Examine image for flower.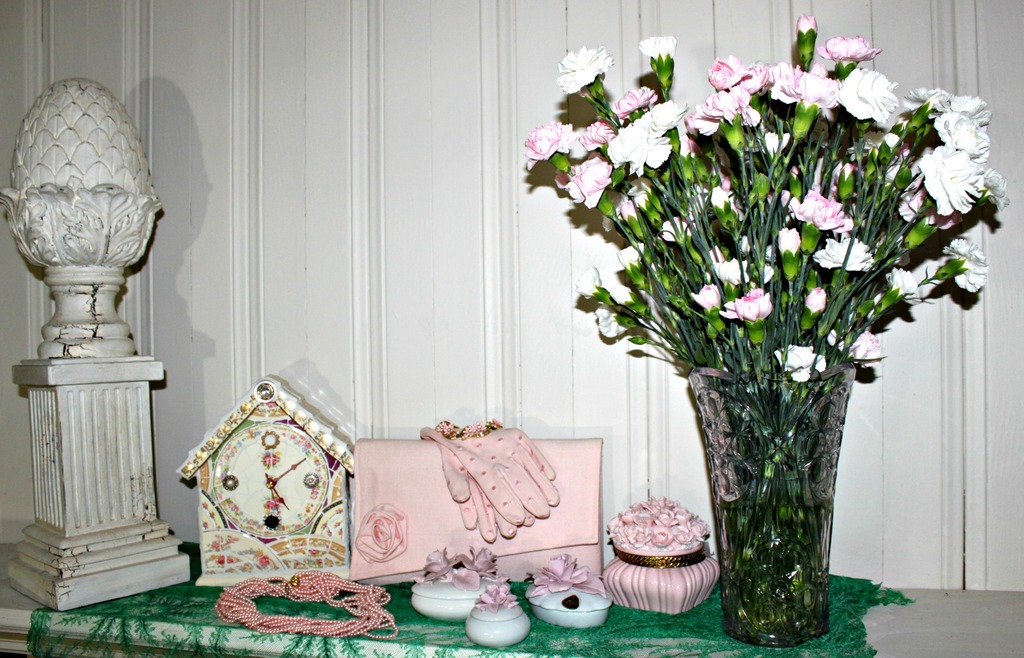
Examination result: <bbox>554, 152, 612, 207</bbox>.
